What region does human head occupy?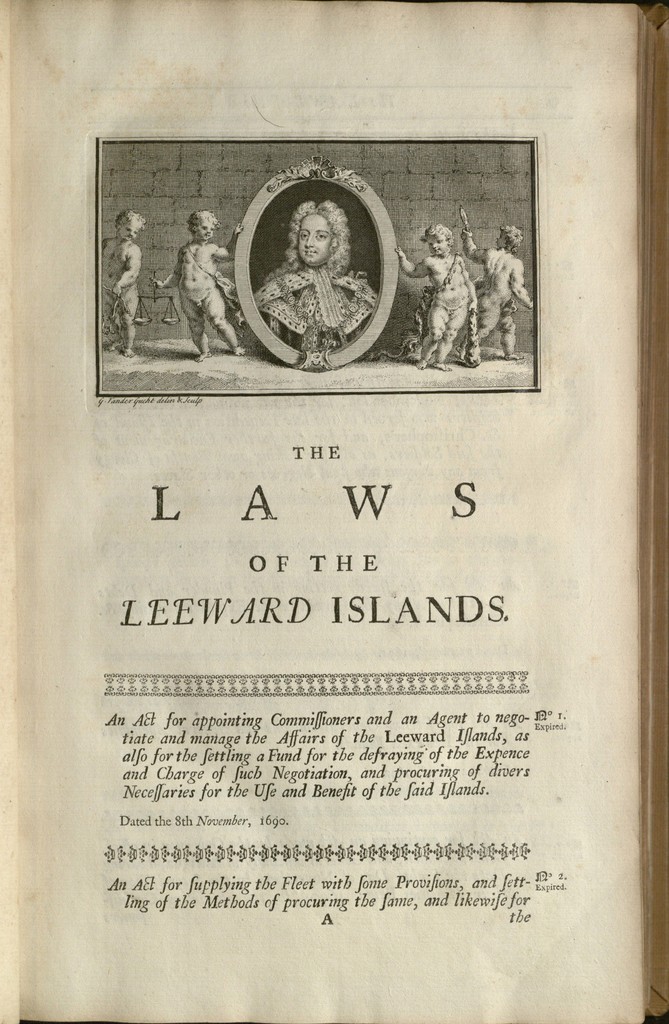
(115, 207, 148, 245).
